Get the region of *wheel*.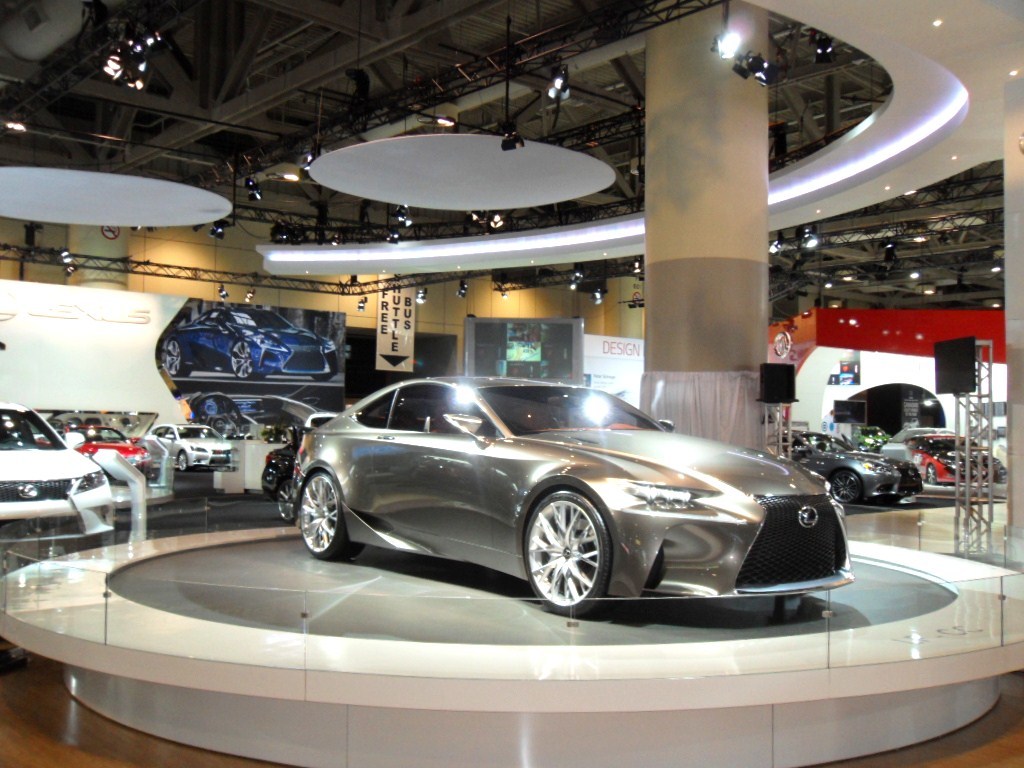
828, 471, 855, 501.
